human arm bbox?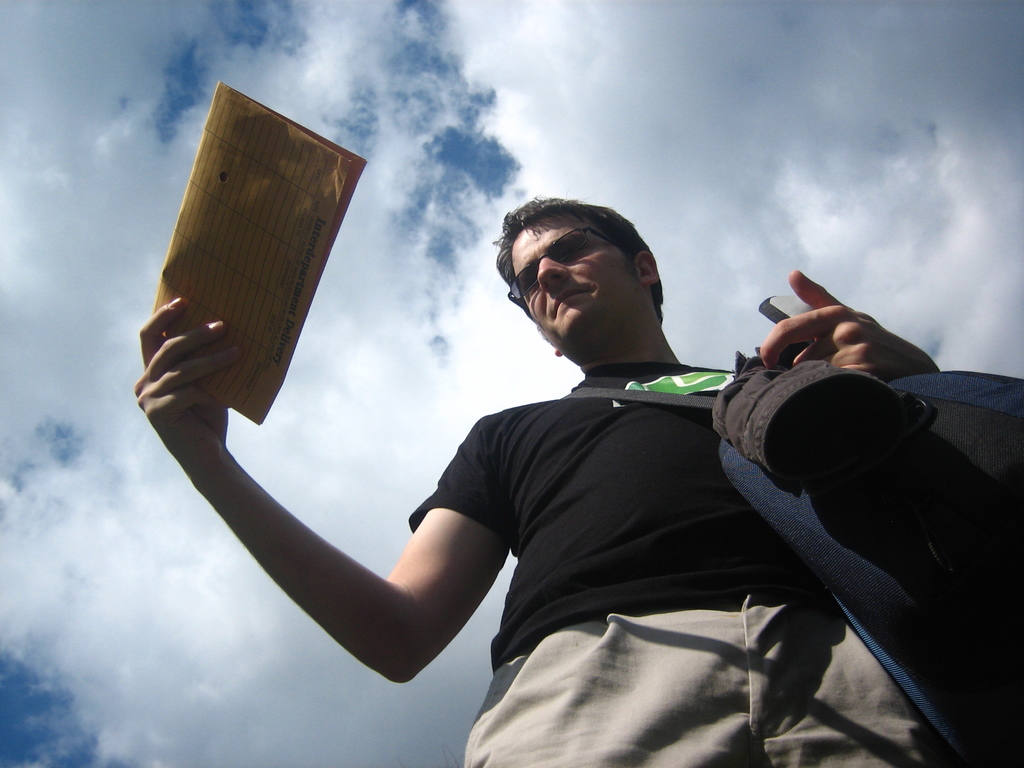
BBox(198, 365, 498, 707)
